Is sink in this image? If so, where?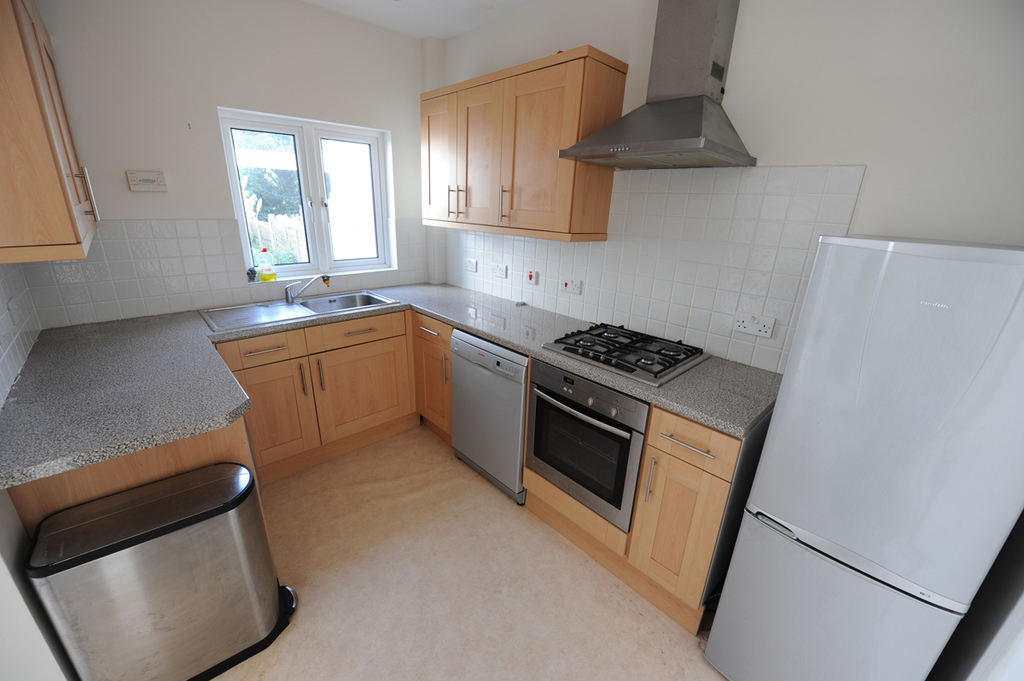
Yes, at 289 275 399 318.
